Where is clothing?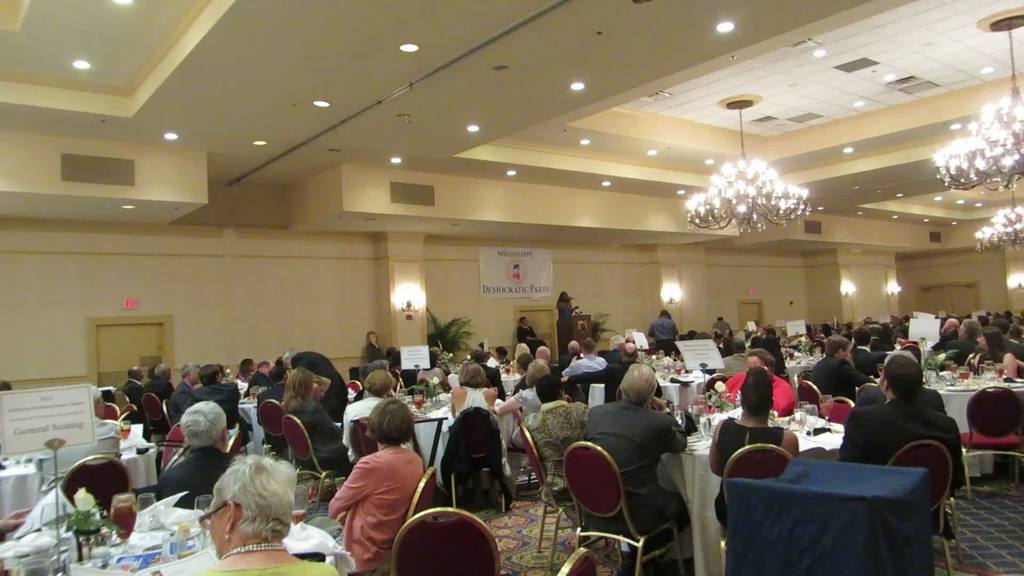
l=154, t=435, r=246, b=504.
